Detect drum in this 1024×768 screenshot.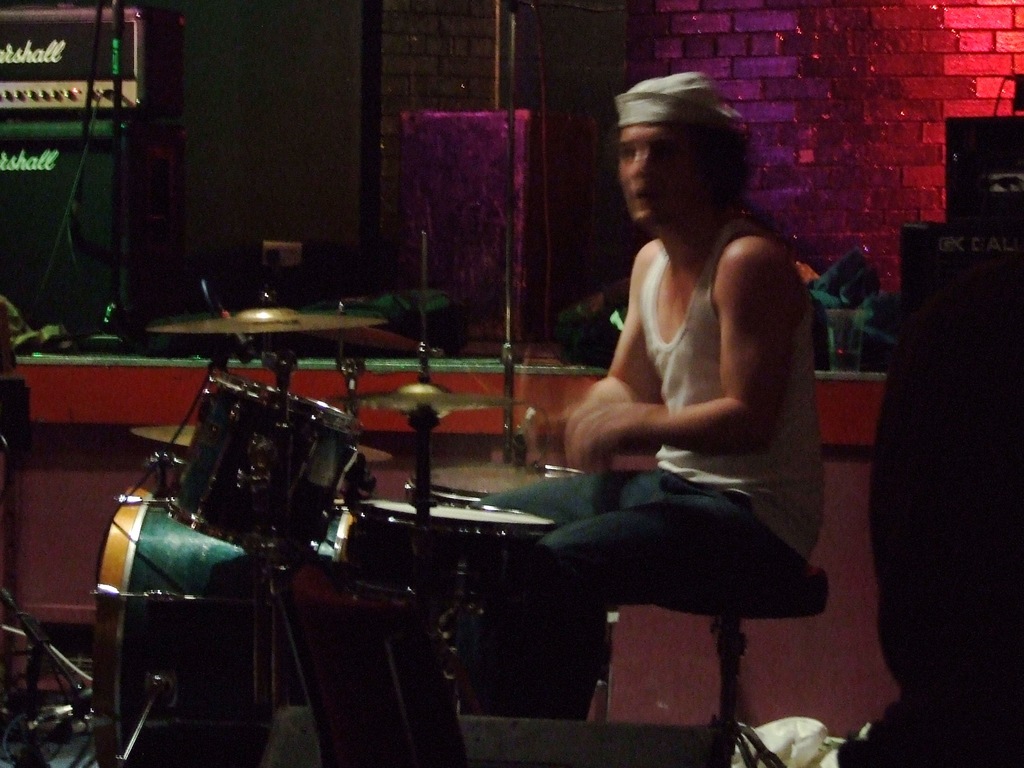
Detection: box(92, 487, 360, 767).
